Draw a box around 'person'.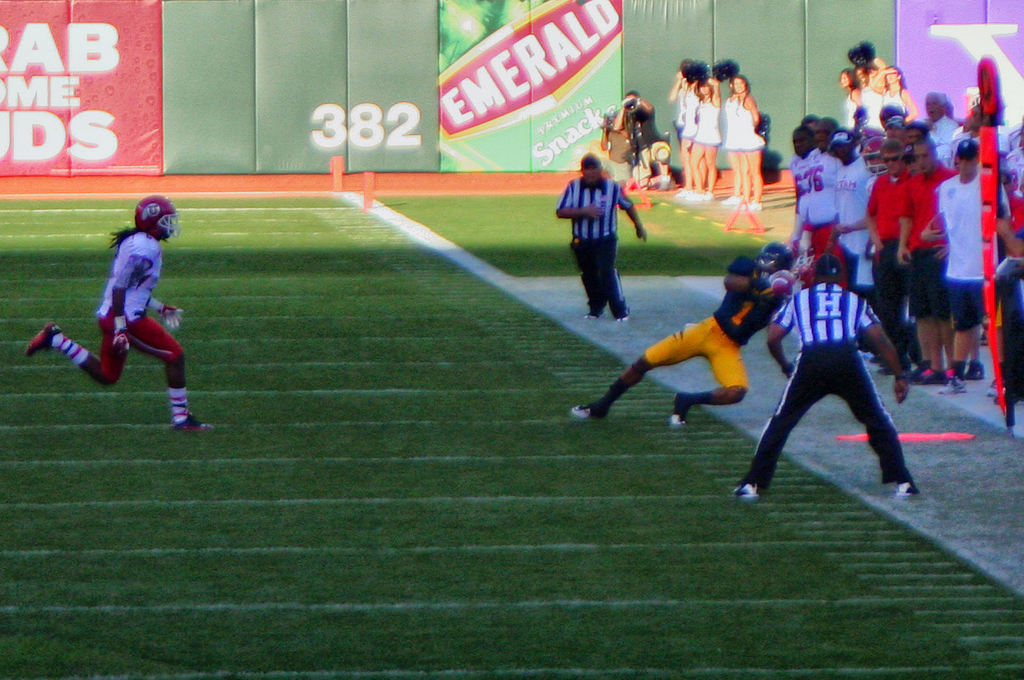
x1=20, y1=195, x2=194, y2=434.
